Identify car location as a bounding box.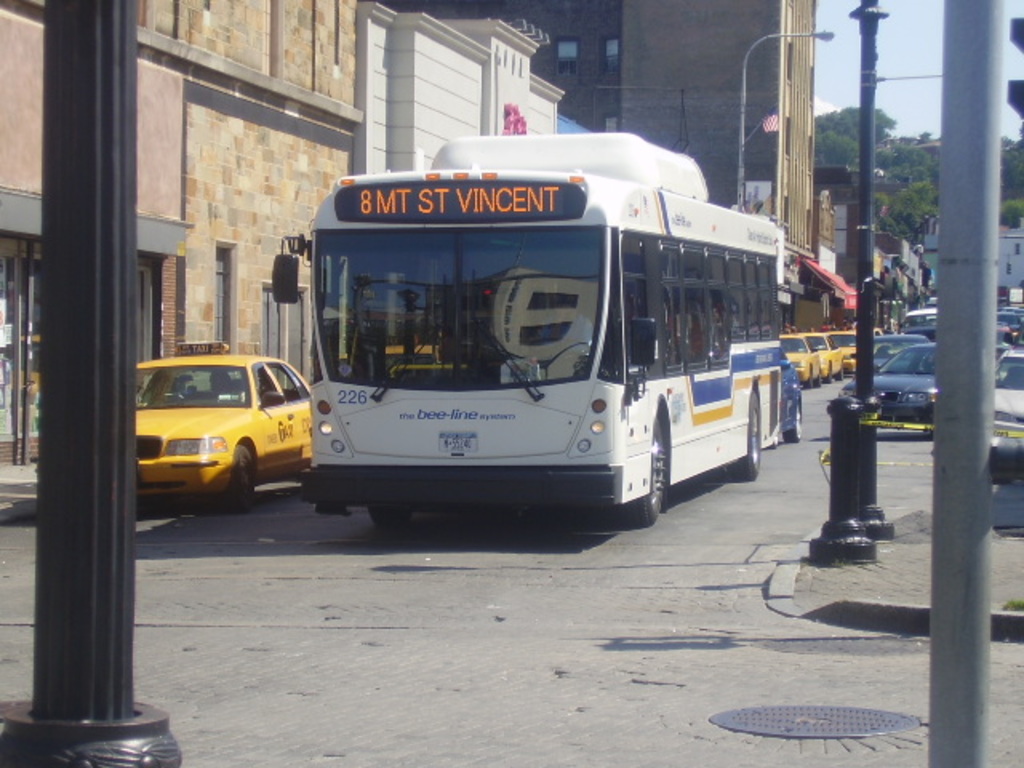
<bbox>902, 318, 936, 342</bbox>.
